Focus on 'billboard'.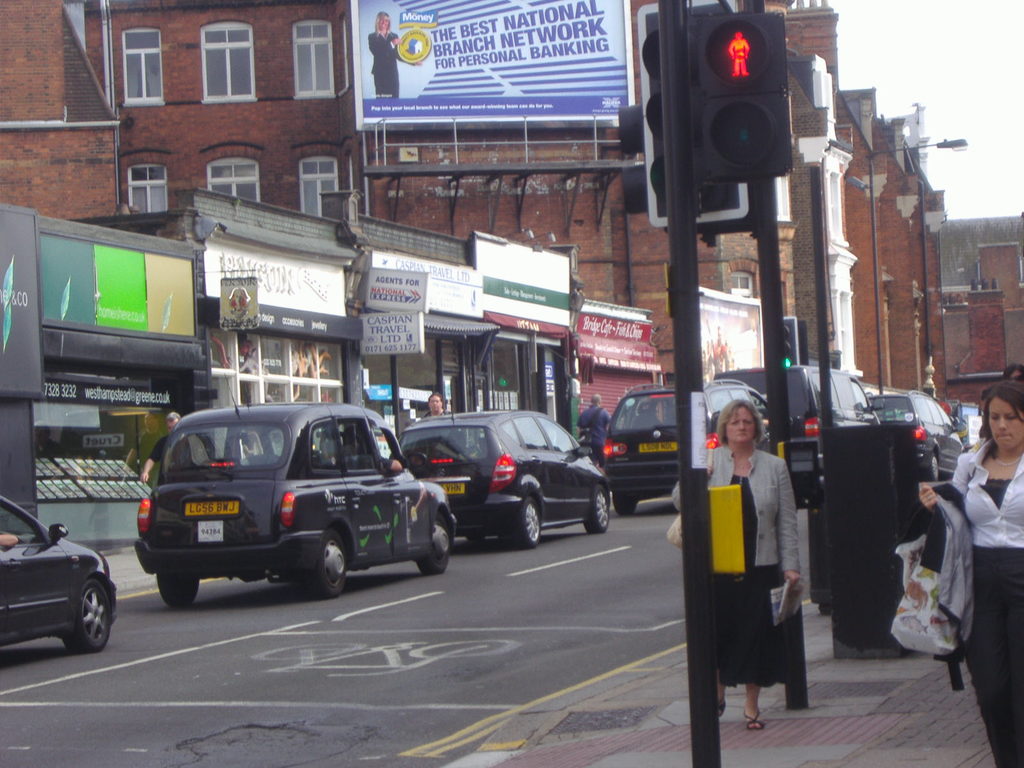
Focused at <region>318, 13, 686, 152</region>.
